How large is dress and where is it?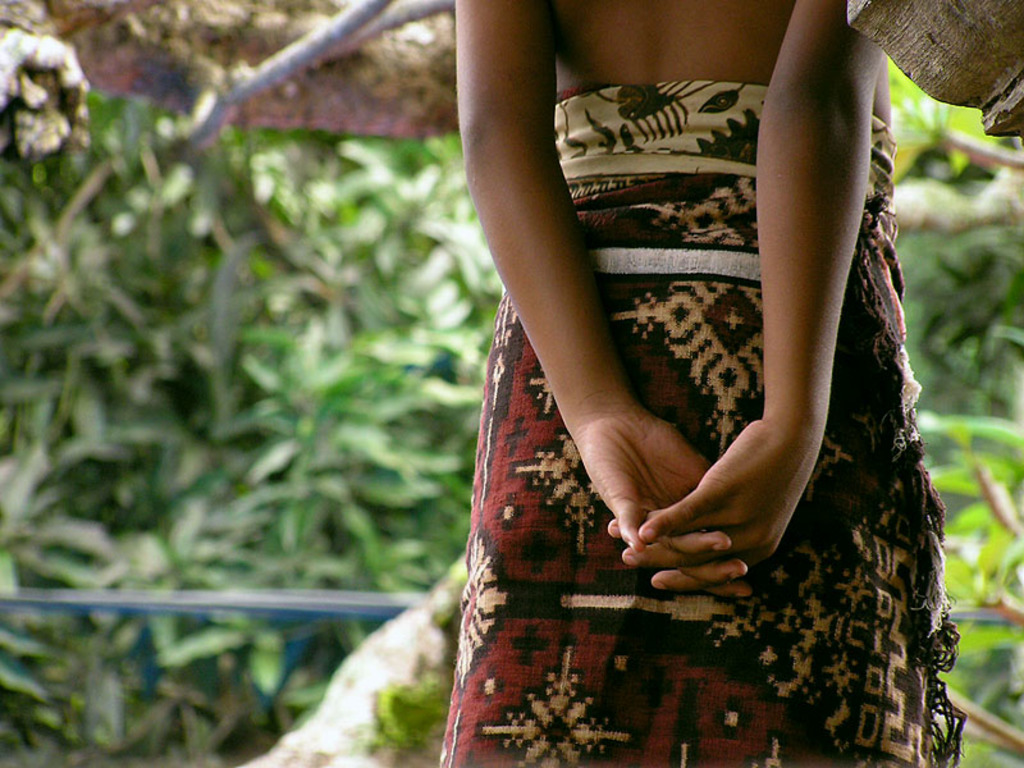
Bounding box: bbox=(438, 82, 968, 767).
